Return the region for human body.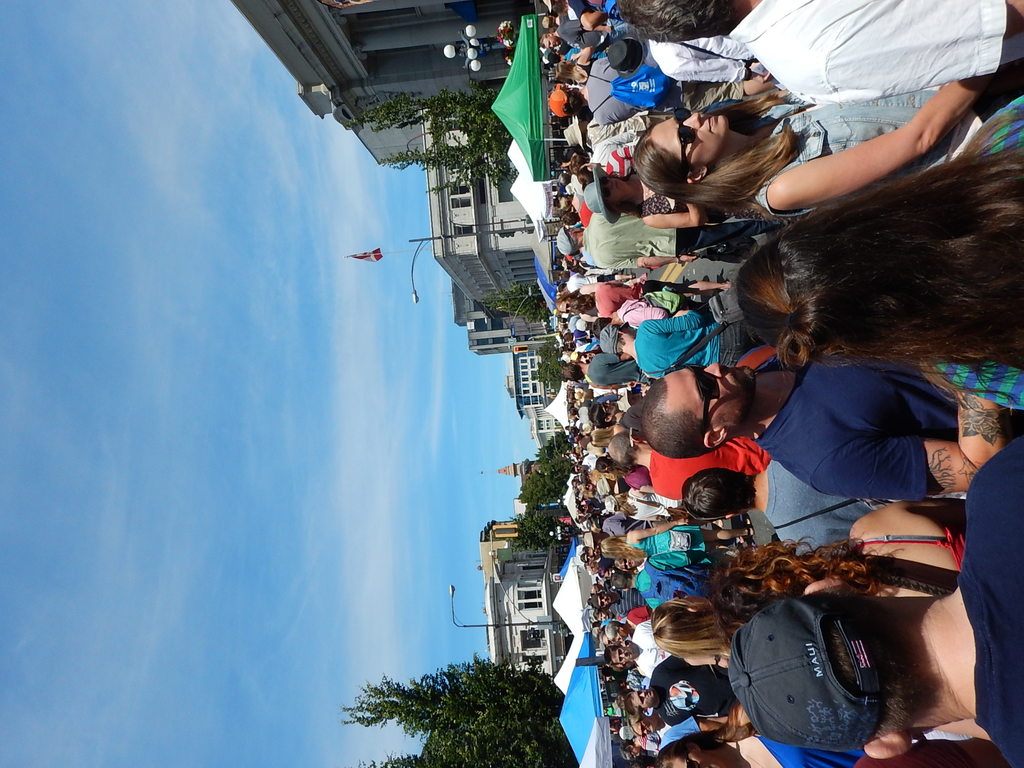
Rect(608, 583, 652, 615).
